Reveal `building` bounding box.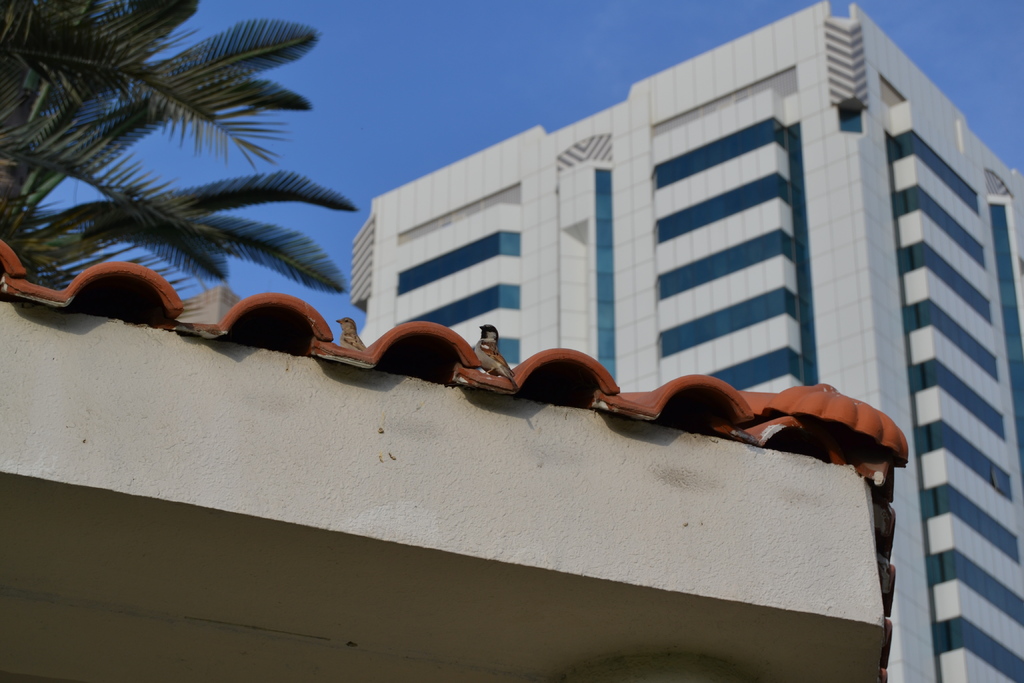
Revealed: x1=351, y1=1, x2=1023, y2=682.
